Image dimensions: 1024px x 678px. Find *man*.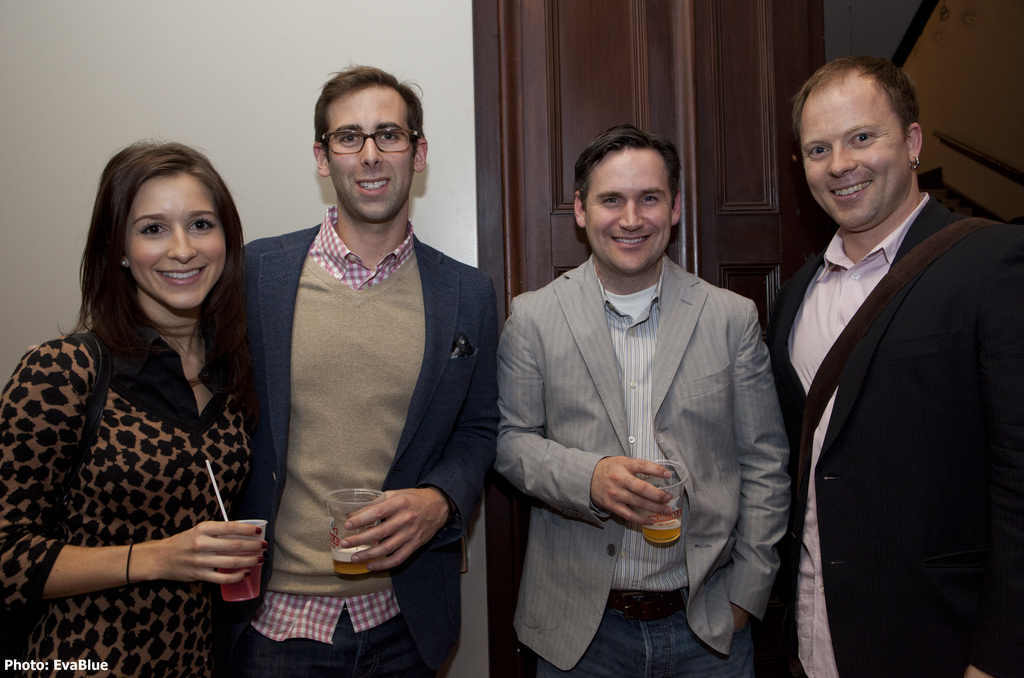
745, 19, 1002, 677.
